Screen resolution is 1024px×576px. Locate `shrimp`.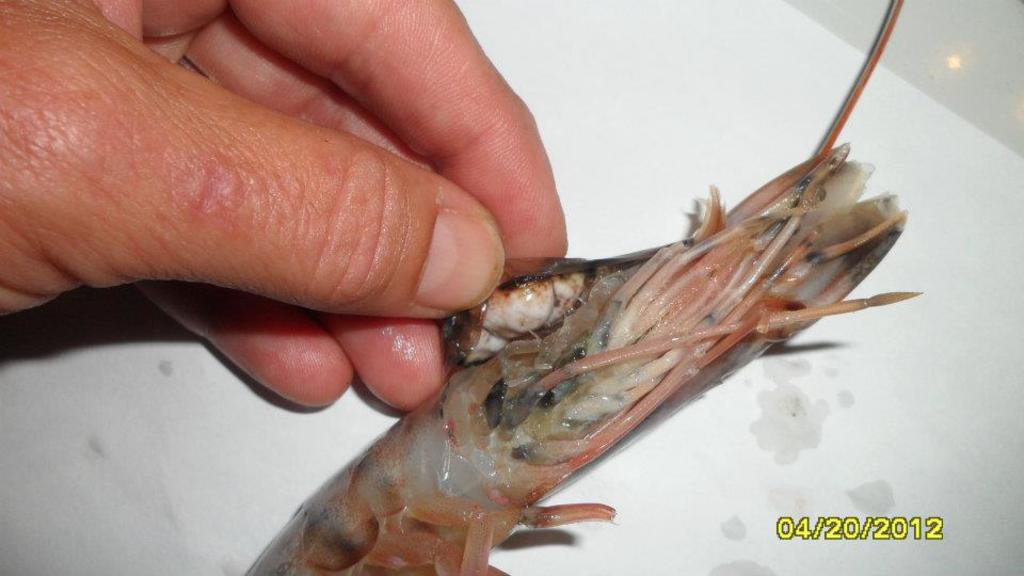
<bbox>240, 0, 923, 575</bbox>.
